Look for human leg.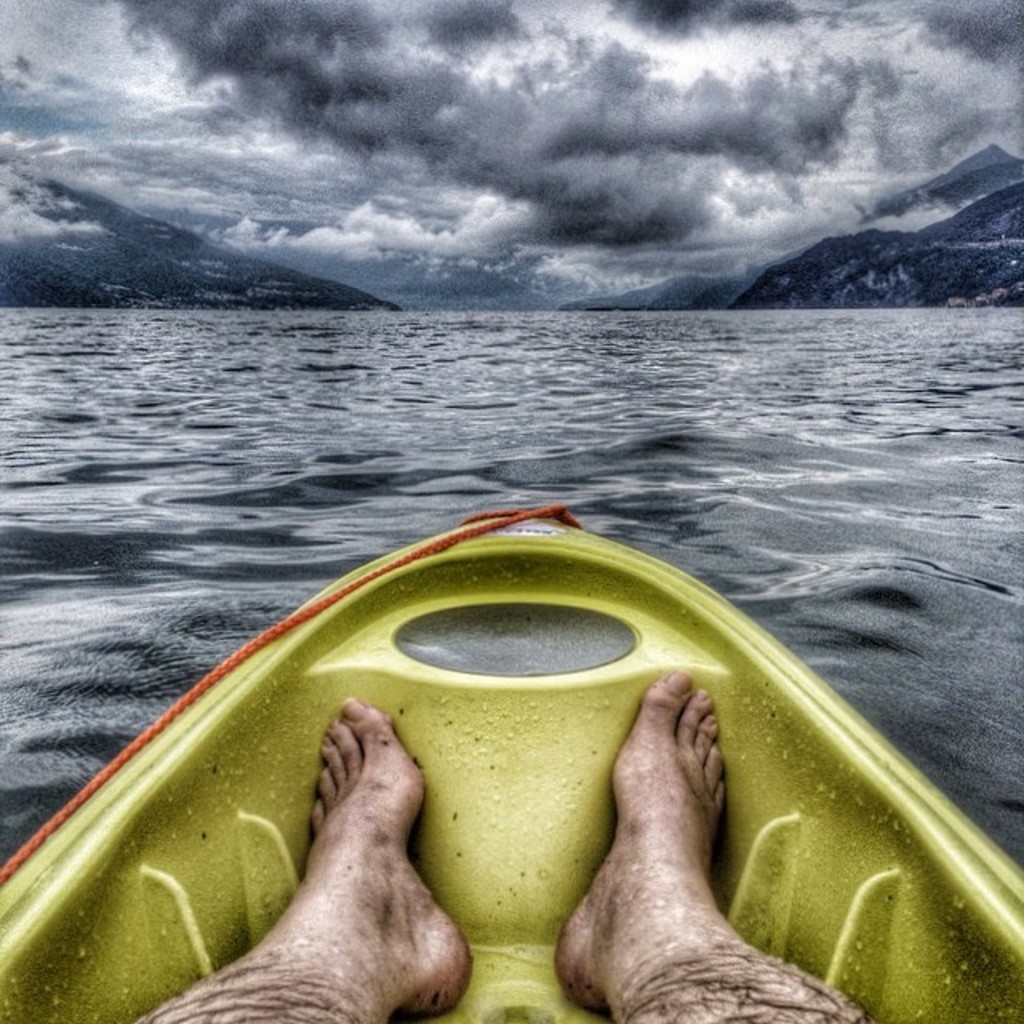
Found: [left=557, top=672, right=867, bottom=1022].
